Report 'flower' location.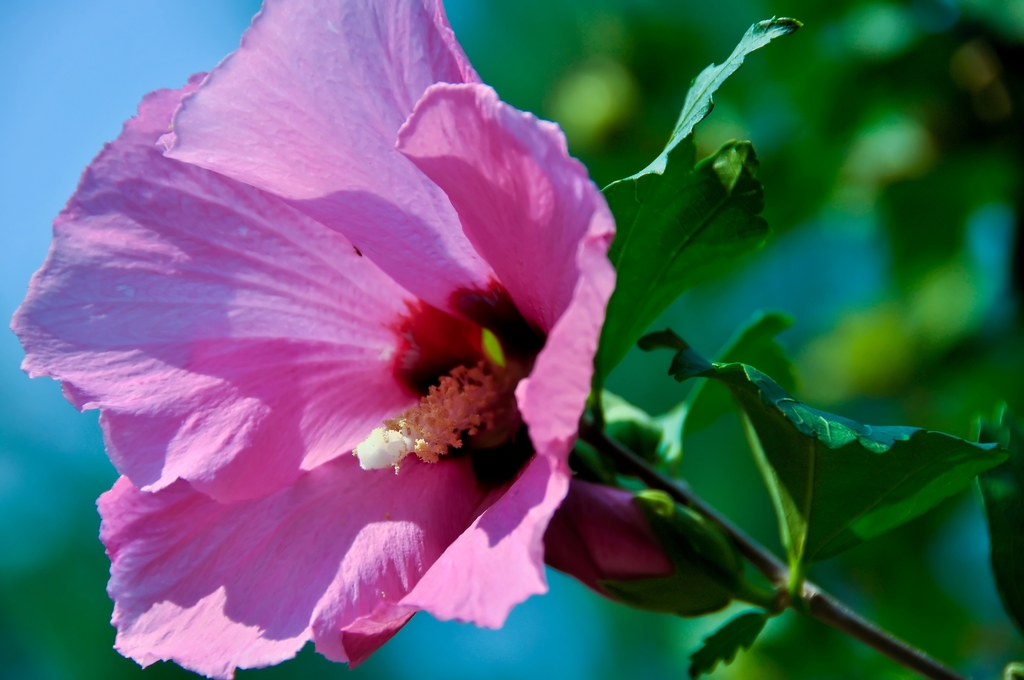
Report: [42,54,607,594].
